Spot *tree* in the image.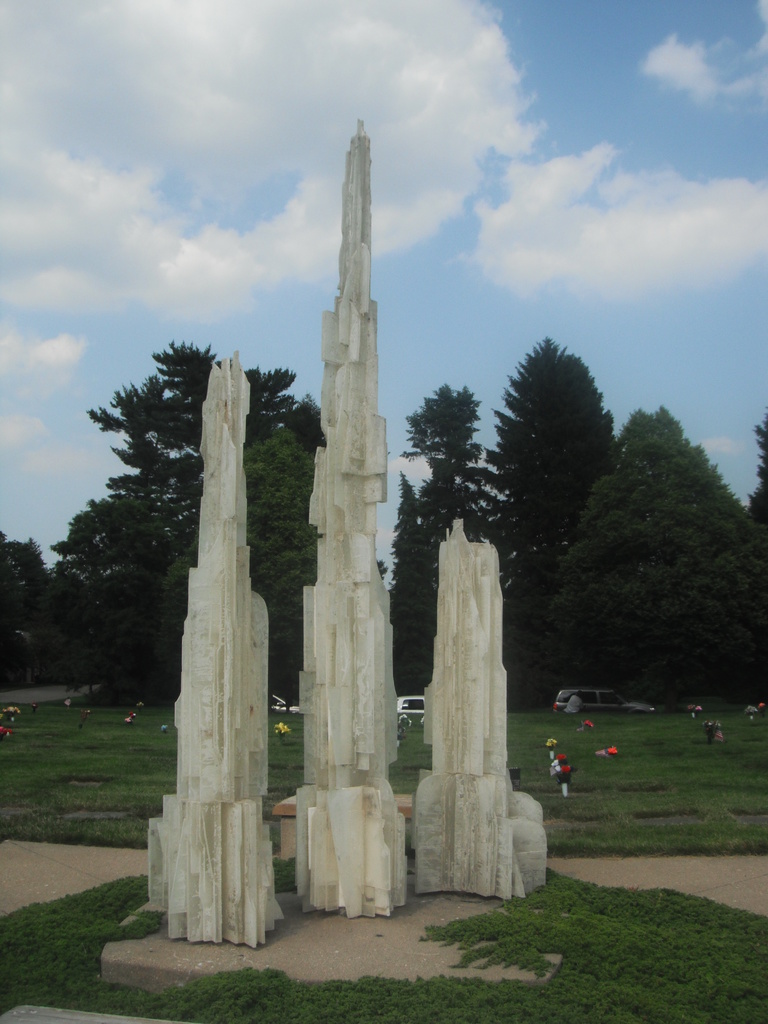
*tree* found at BBox(493, 305, 623, 637).
